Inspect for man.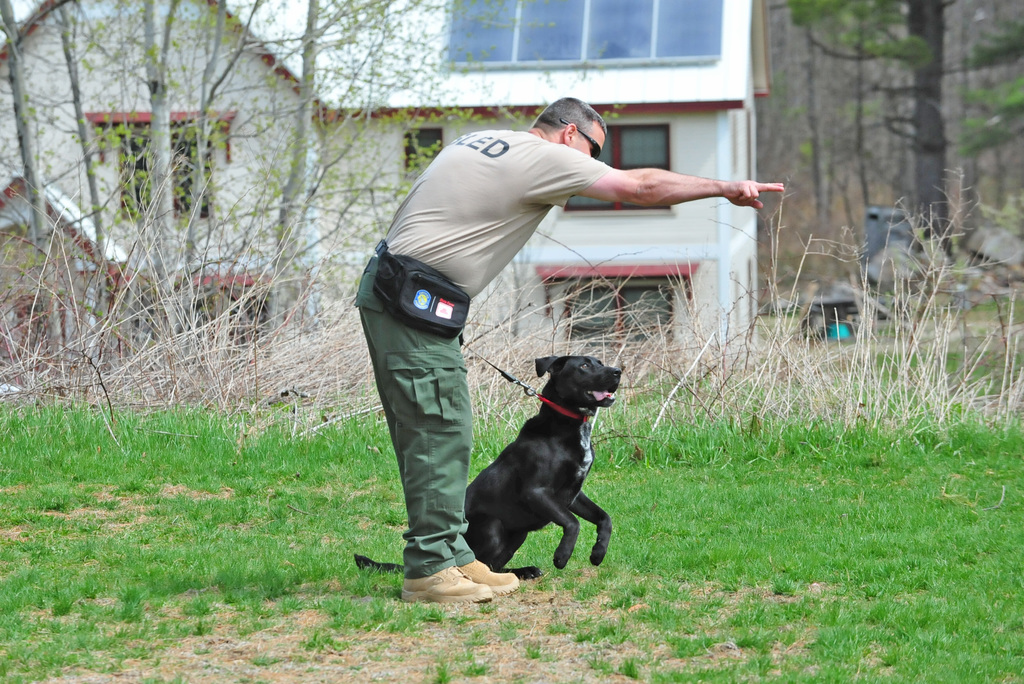
Inspection: (left=356, top=96, right=782, bottom=603).
